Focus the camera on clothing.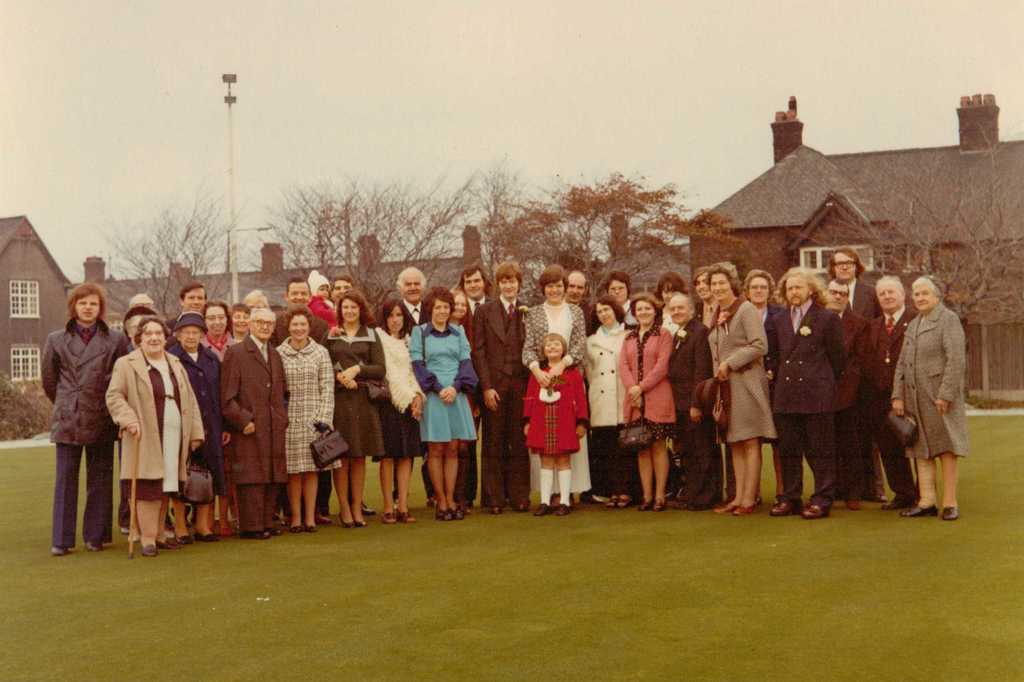
Focus region: detection(269, 334, 339, 467).
